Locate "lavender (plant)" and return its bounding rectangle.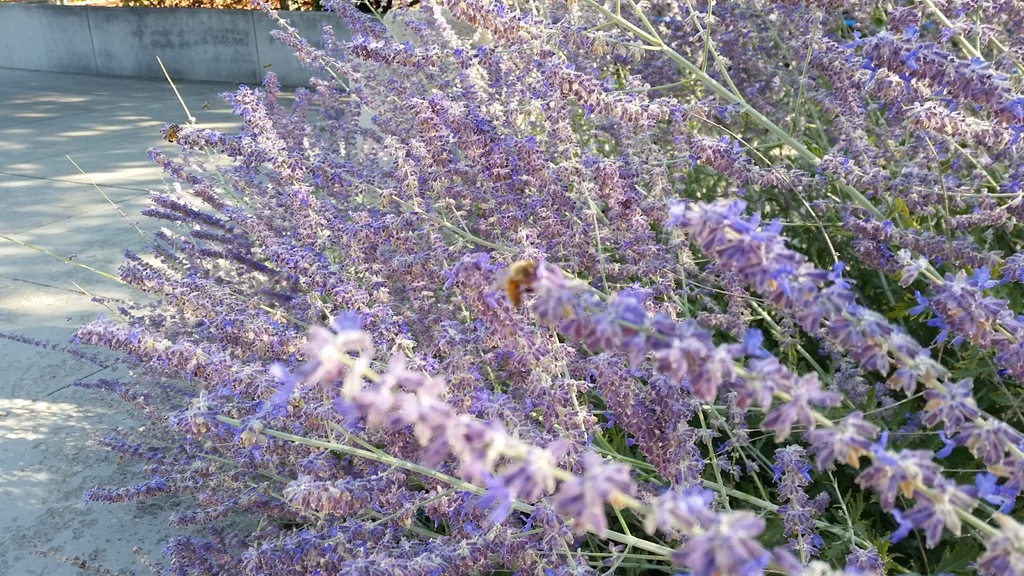
344, 33, 481, 79.
